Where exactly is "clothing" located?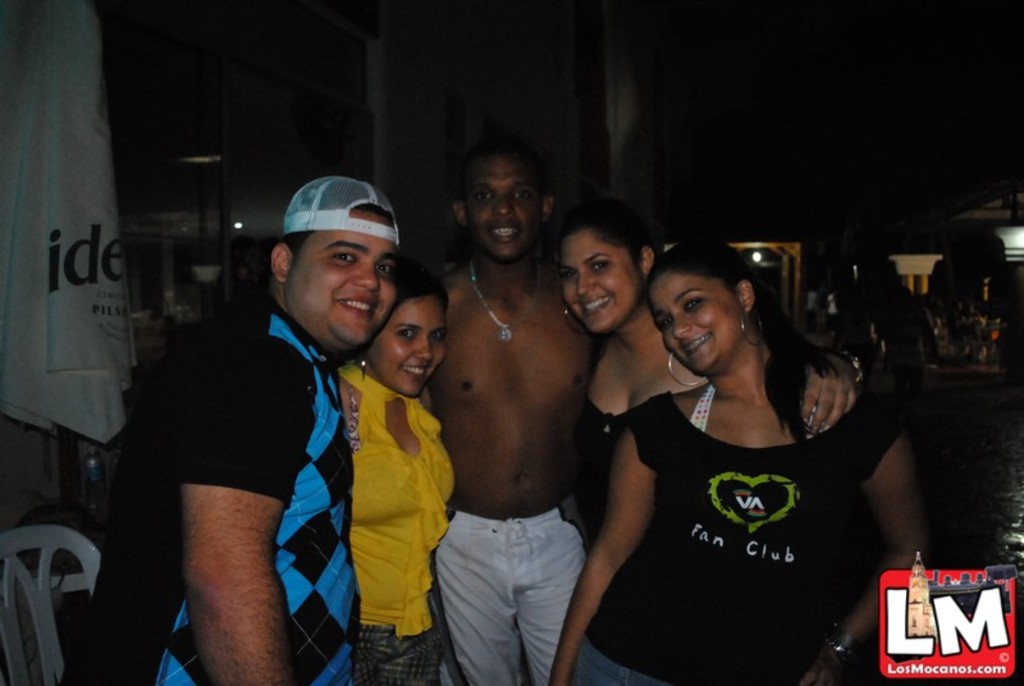
Its bounding box is select_region(580, 331, 712, 527).
